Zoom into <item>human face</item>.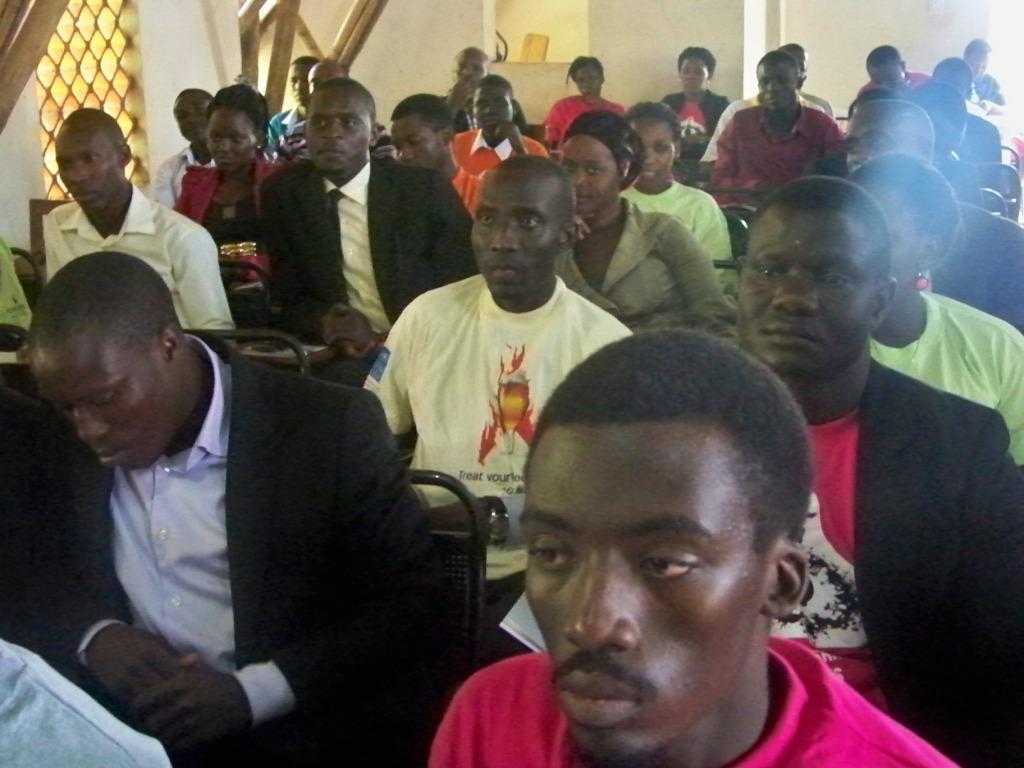
Zoom target: box=[37, 352, 172, 471].
